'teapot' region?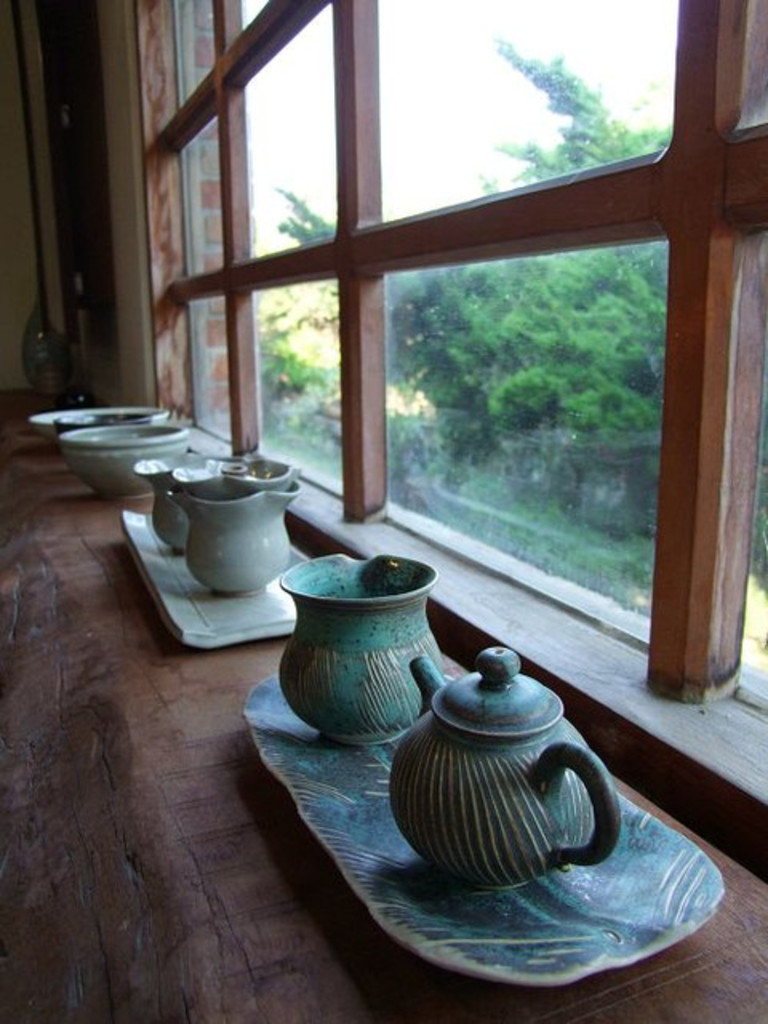
x1=382 y1=645 x2=626 y2=890
